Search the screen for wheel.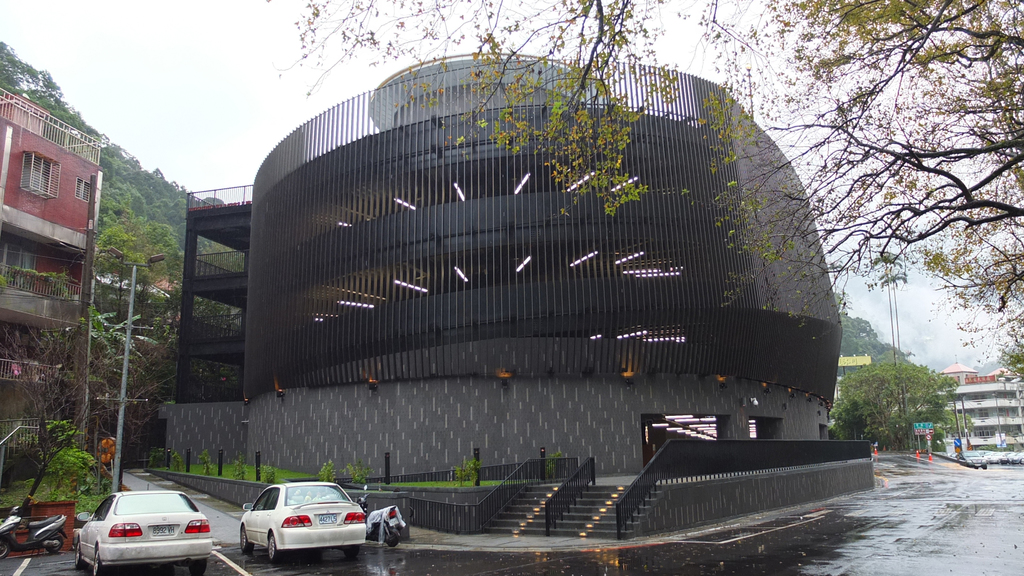
Found at bbox(383, 527, 400, 546).
